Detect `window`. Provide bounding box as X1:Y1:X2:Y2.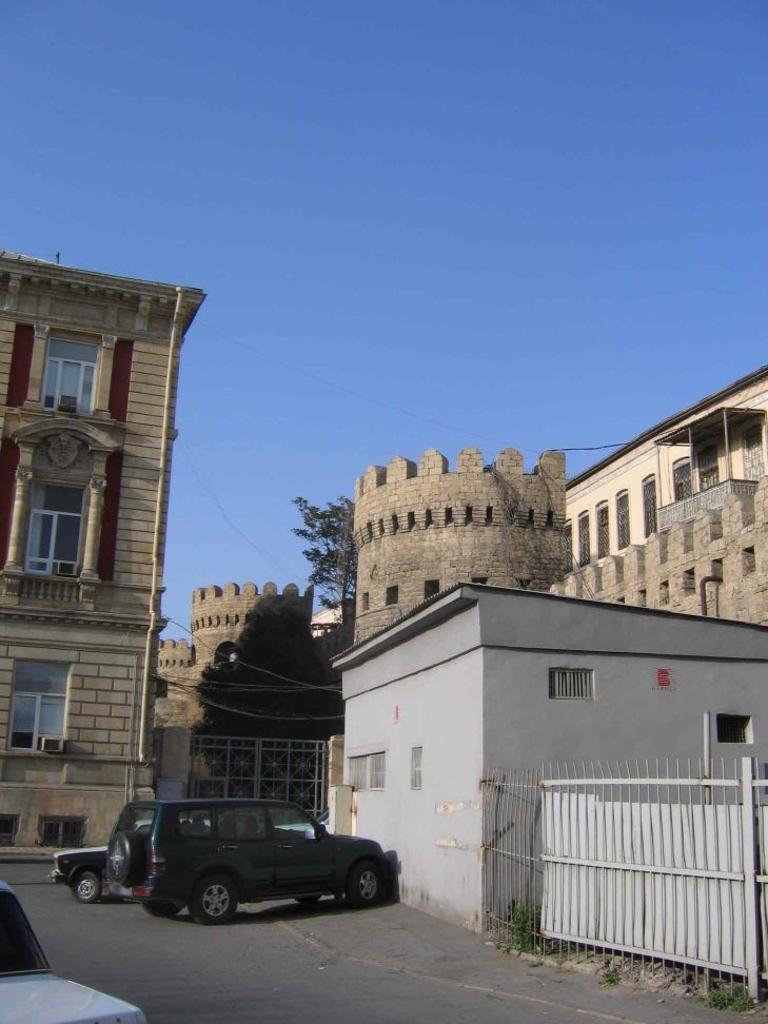
20:317:111:417.
